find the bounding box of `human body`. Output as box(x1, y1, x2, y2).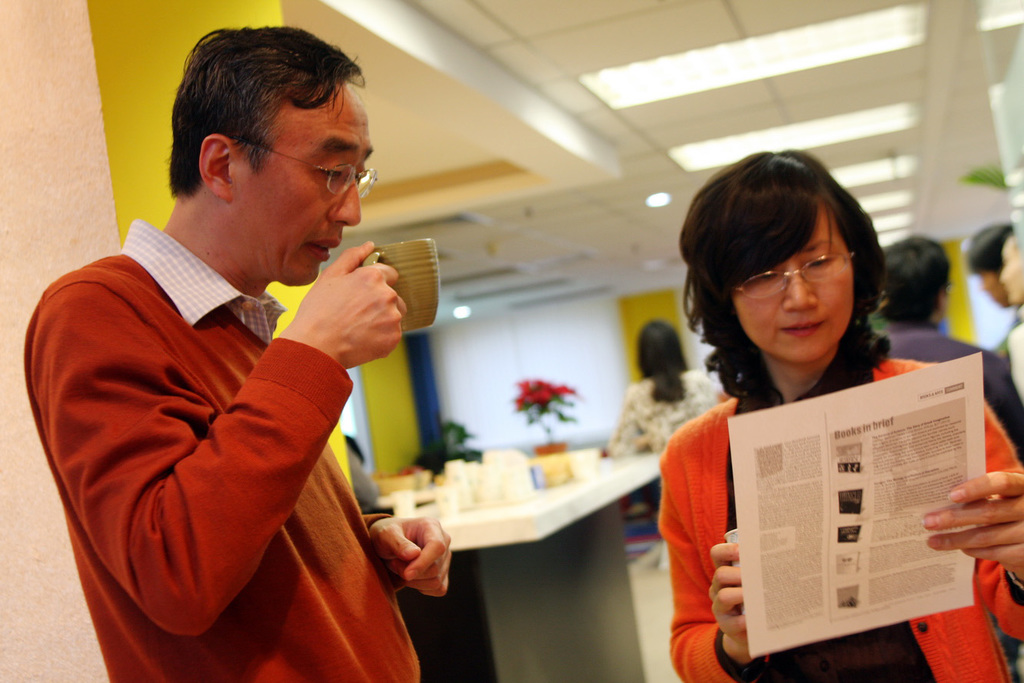
box(596, 372, 720, 456).
